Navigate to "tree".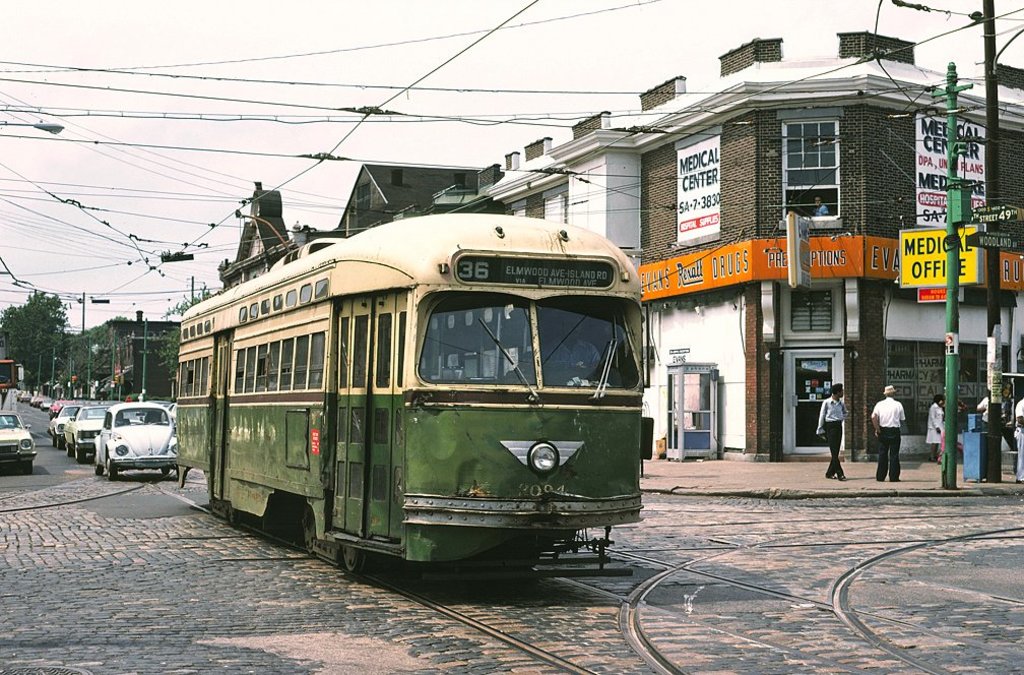
Navigation target: <bbox>5, 285, 84, 362</bbox>.
